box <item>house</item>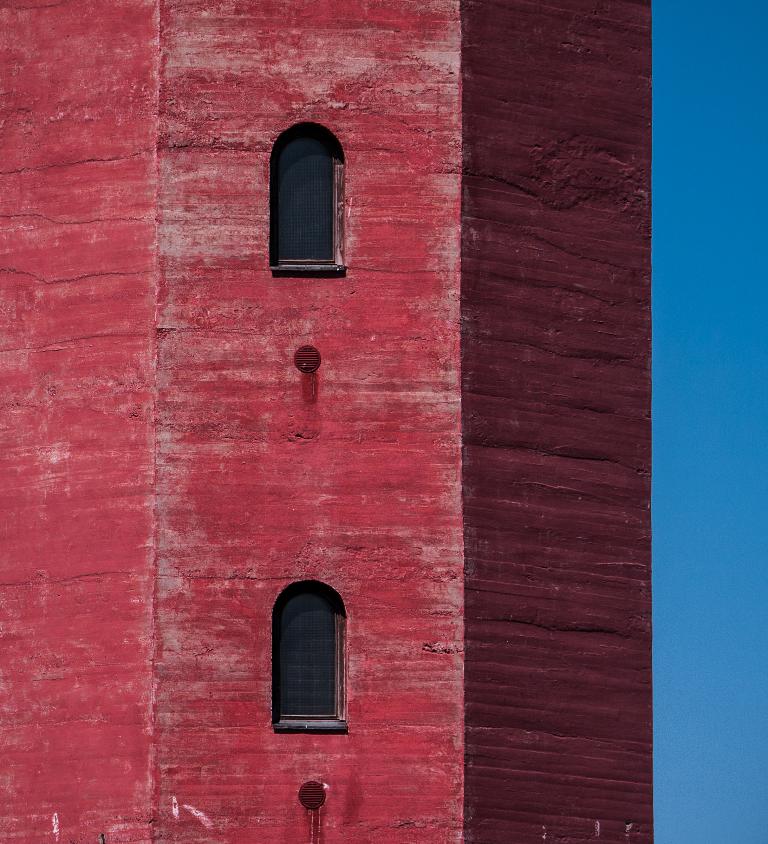
x1=2, y1=1, x2=650, y2=843
